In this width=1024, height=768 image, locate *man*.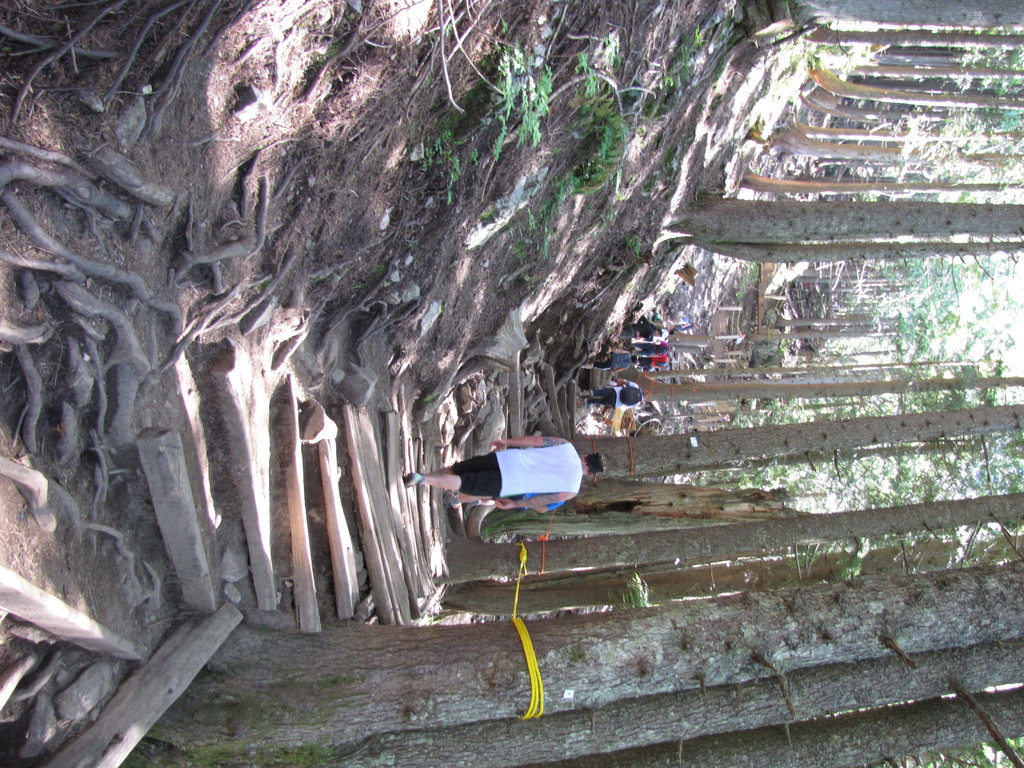
Bounding box: Rect(403, 436, 608, 507).
